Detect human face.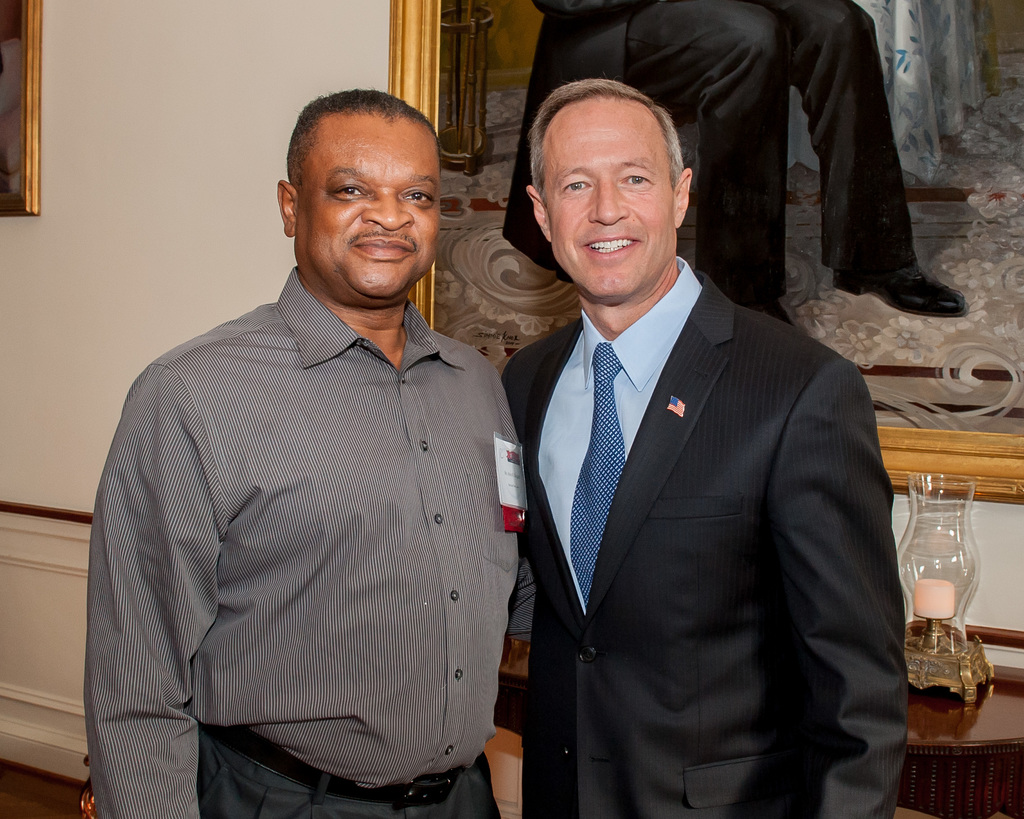
Detected at Rect(303, 113, 438, 294).
